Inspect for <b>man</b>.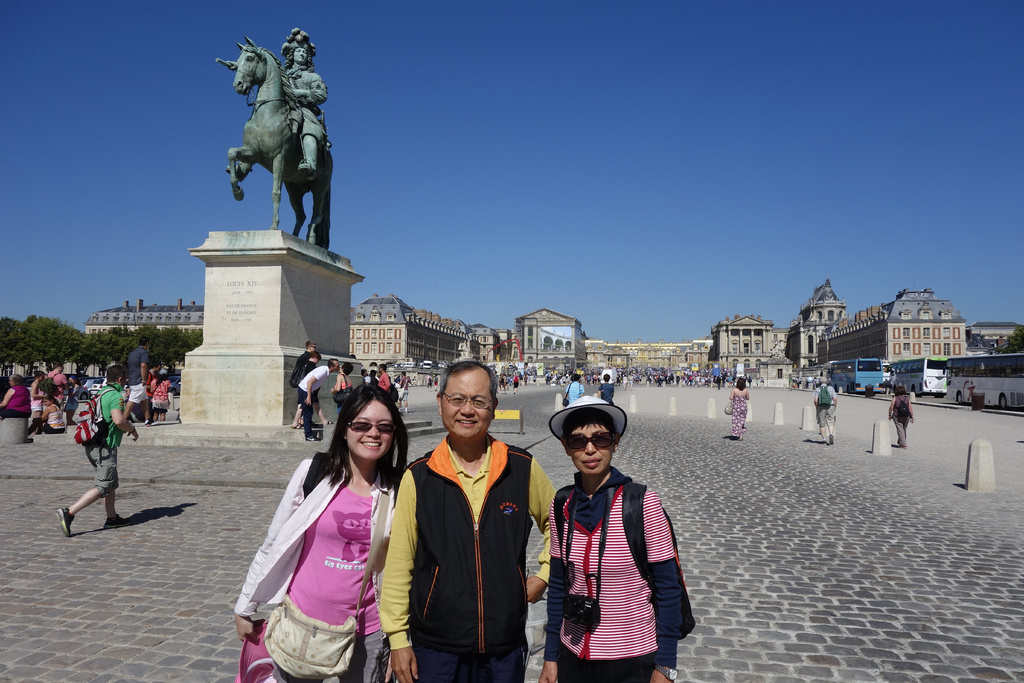
Inspection: bbox(47, 363, 72, 413).
